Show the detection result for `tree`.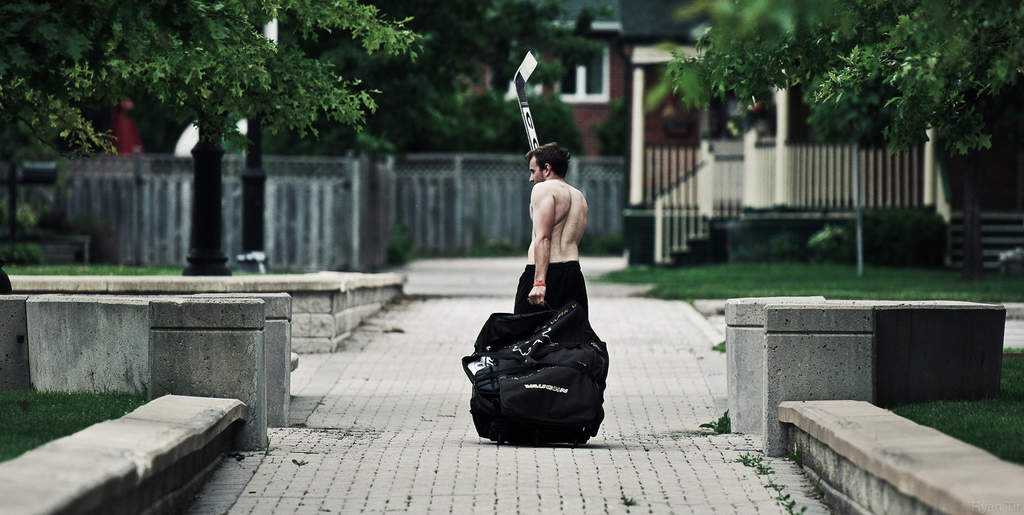
(left=47, top=0, right=429, bottom=275).
